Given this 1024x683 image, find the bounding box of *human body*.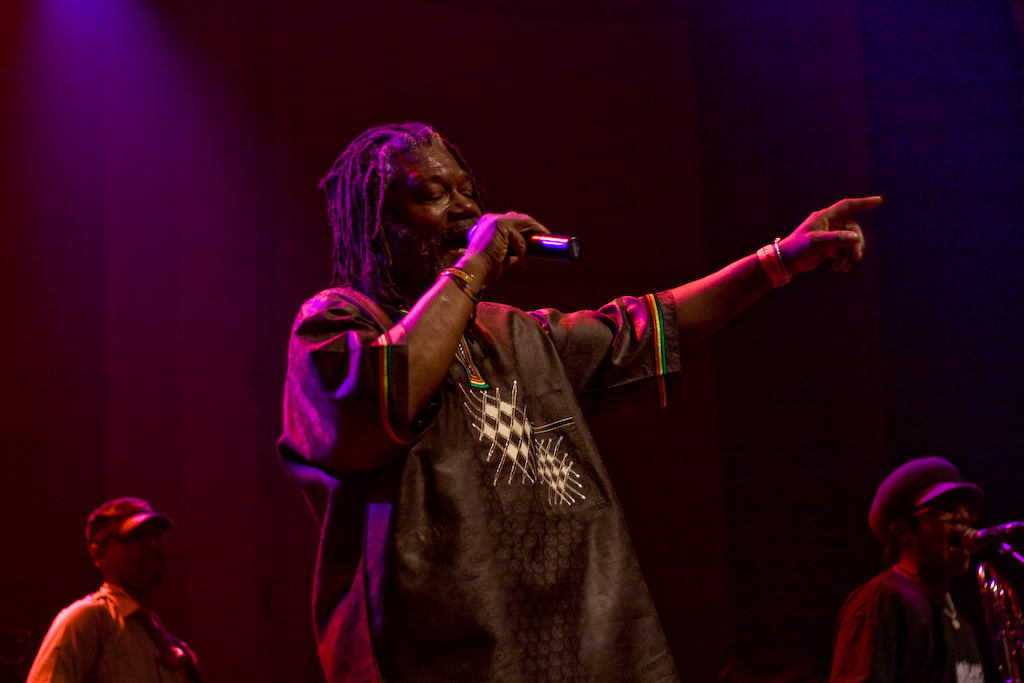
Rect(317, 141, 836, 670).
